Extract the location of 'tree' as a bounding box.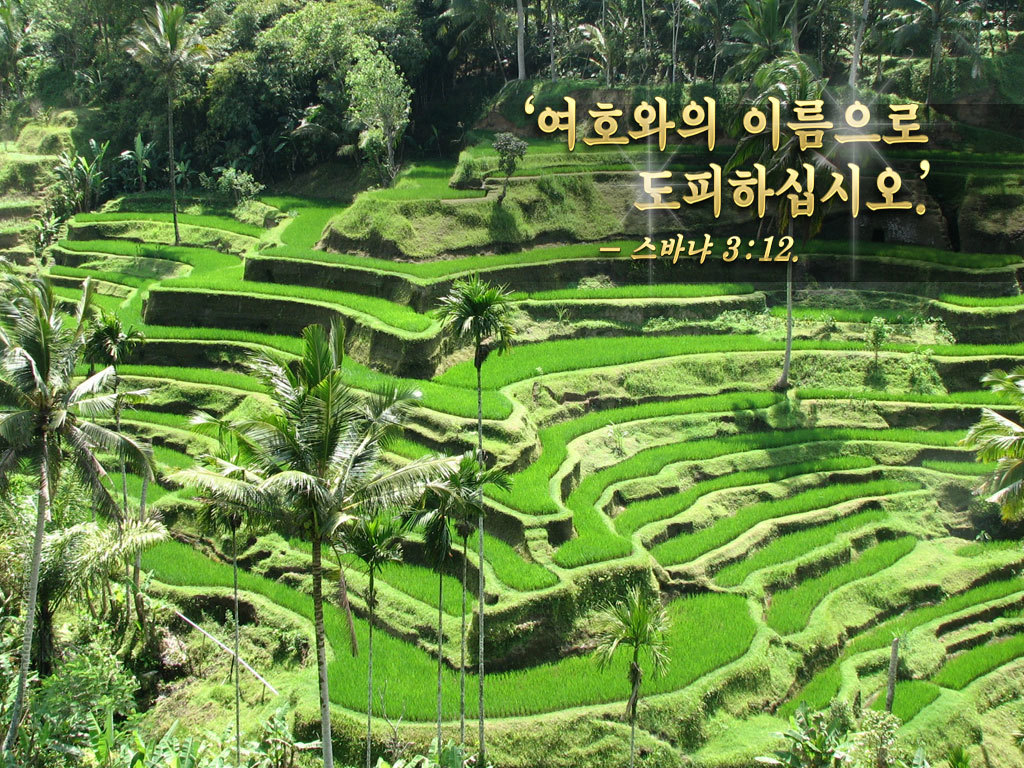
bbox=[428, 269, 521, 766].
